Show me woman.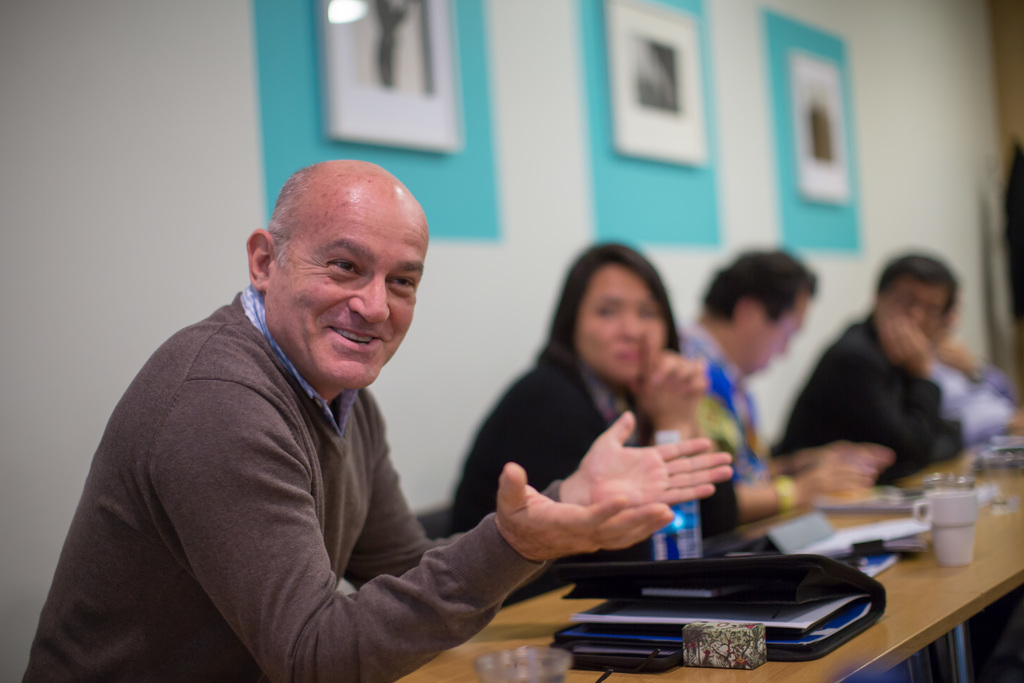
woman is here: [440,227,868,570].
